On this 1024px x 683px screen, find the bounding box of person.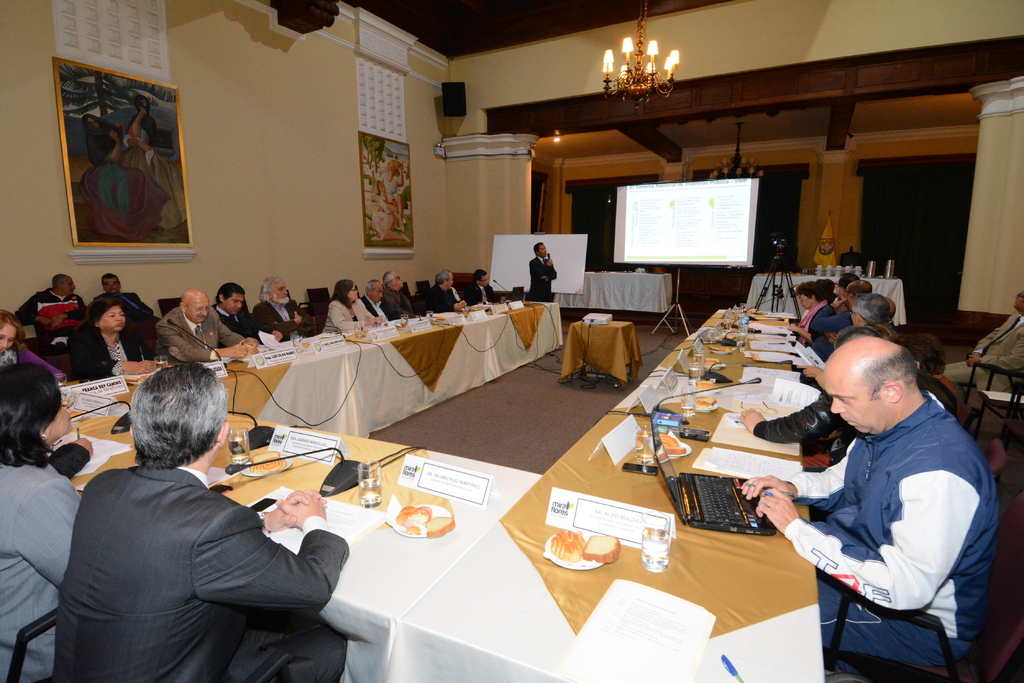
Bounding box: locate(120, 97, 188, 232).
